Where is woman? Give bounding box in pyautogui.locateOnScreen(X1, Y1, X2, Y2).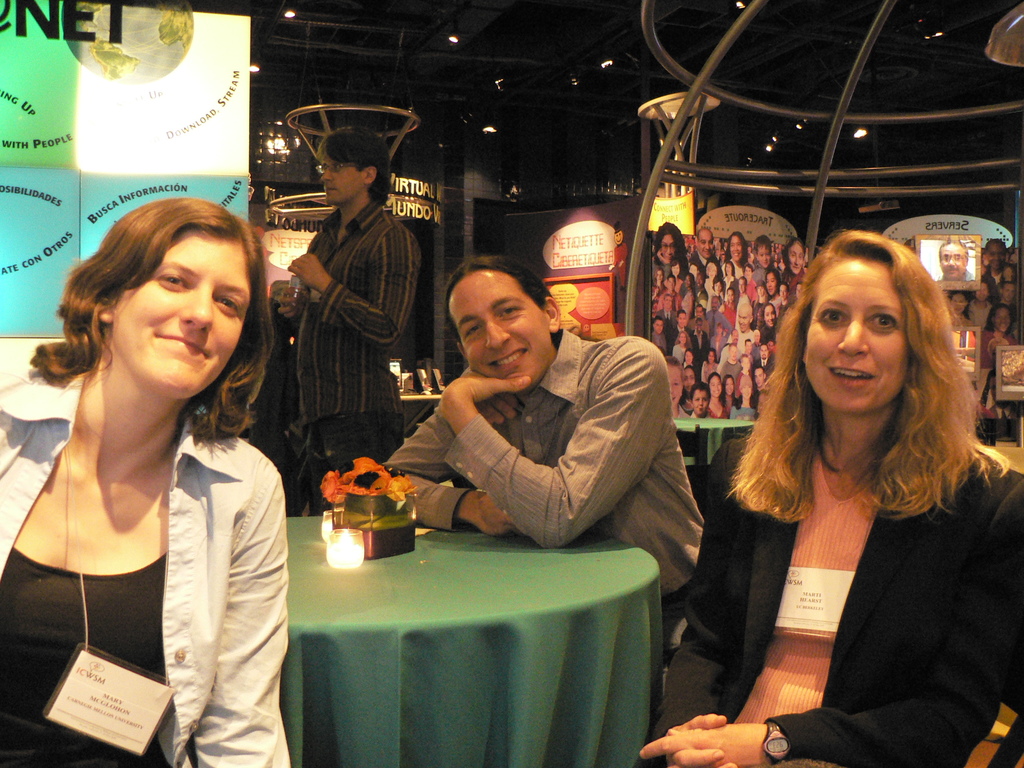
pyautogui.locateOnScreen(644, 262, 668, 304).
